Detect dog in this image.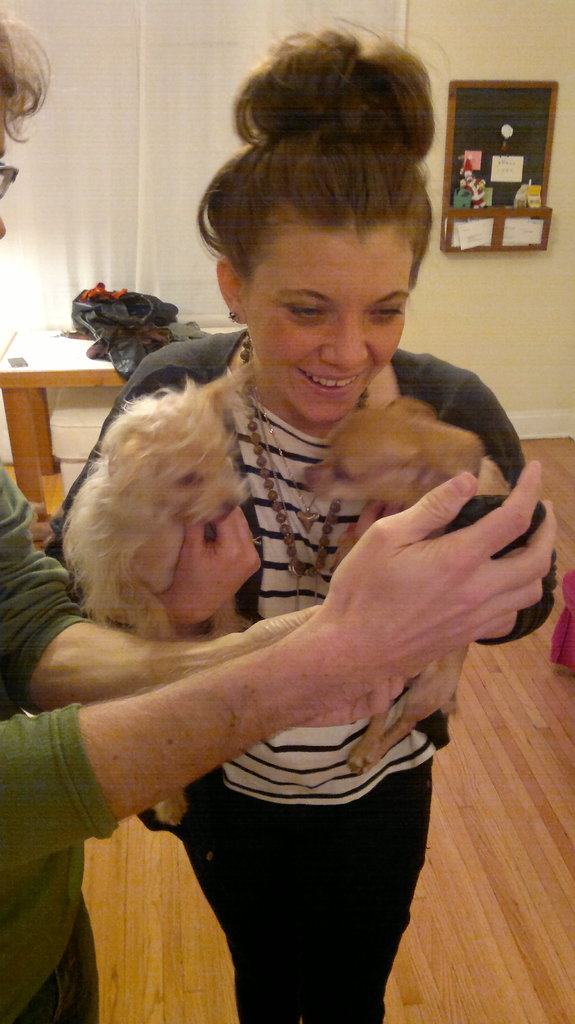
Detection: 61/358/263/829.
